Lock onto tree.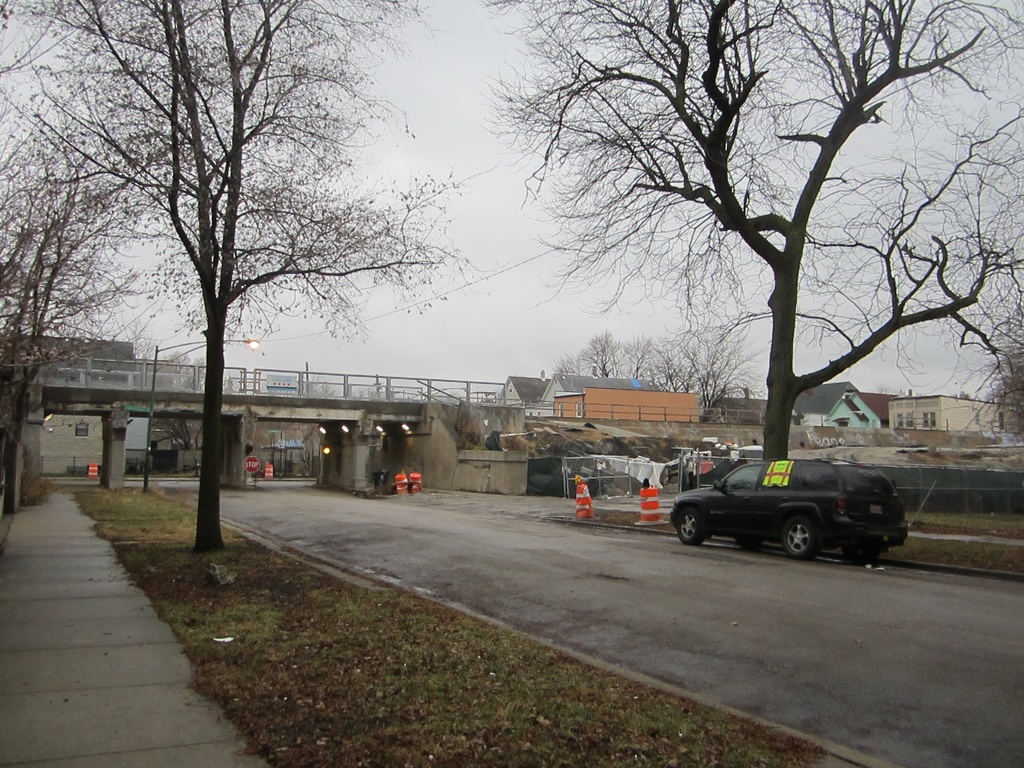
Locked: (0, 0, 509, 553).
